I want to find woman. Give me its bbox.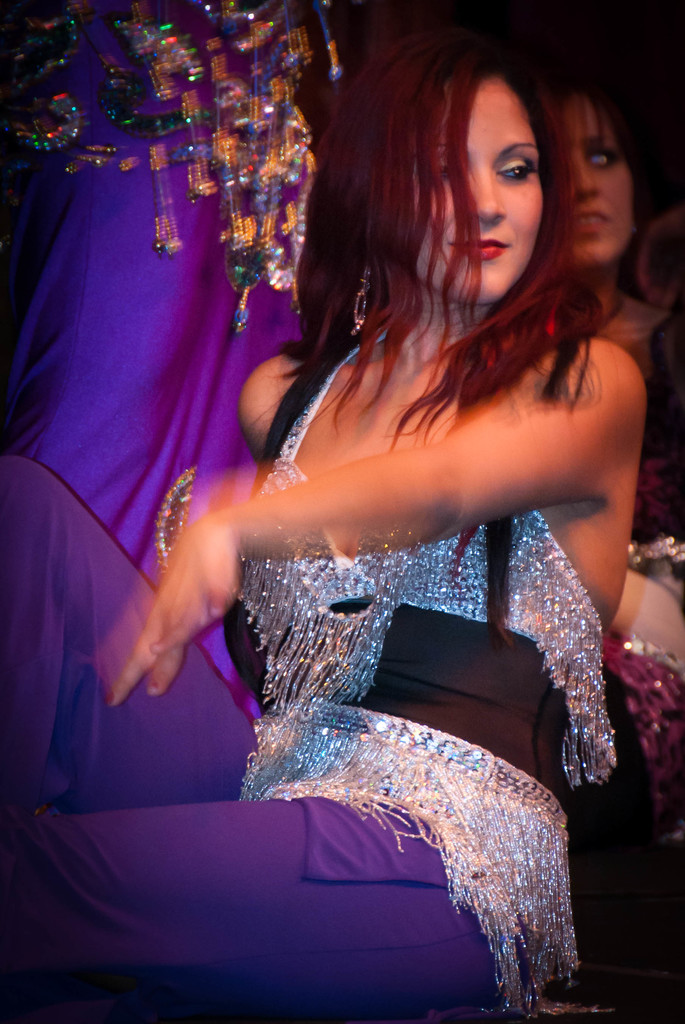
<region>533, 86, 684, 676</region>.
